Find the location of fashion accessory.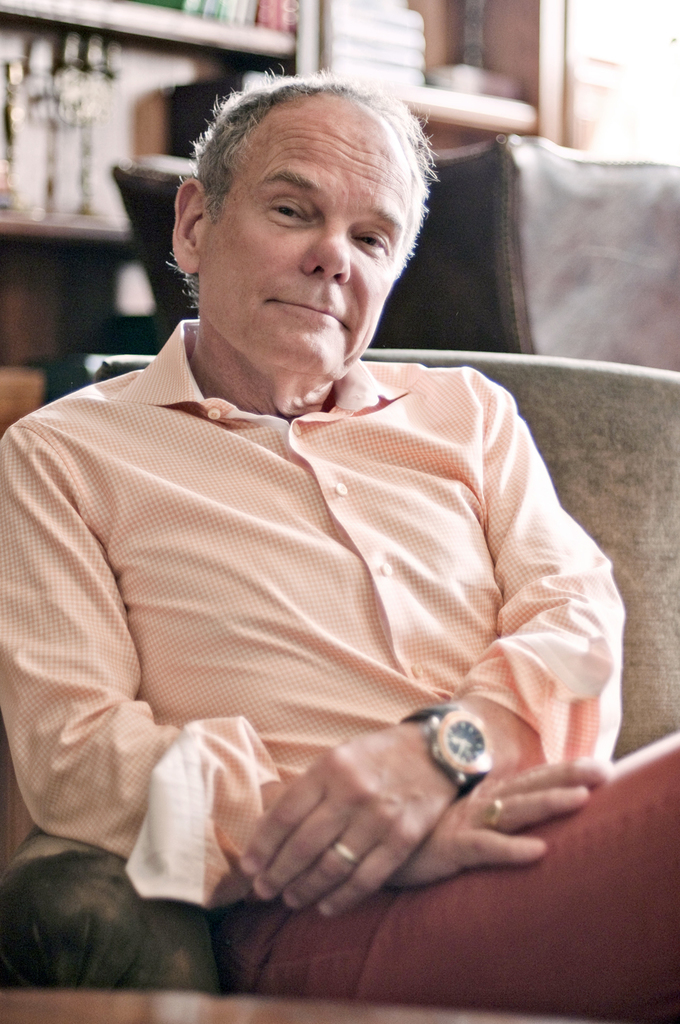
Location: bbox=(399, 700, 490, 797).
